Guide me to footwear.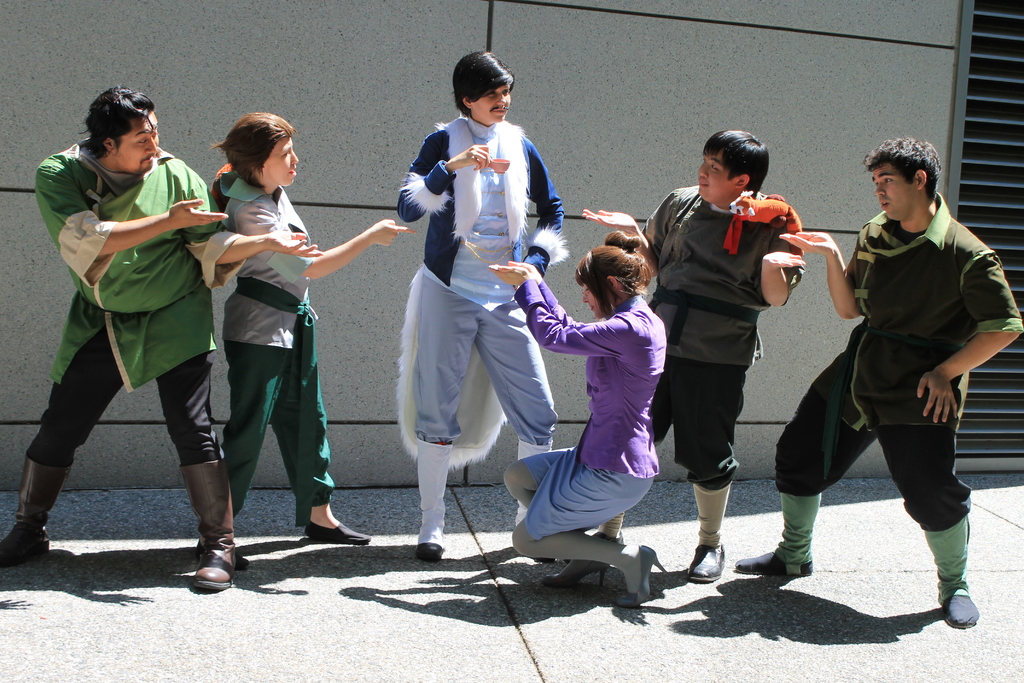
Guidance: crop(543, 559, 615, 587).
